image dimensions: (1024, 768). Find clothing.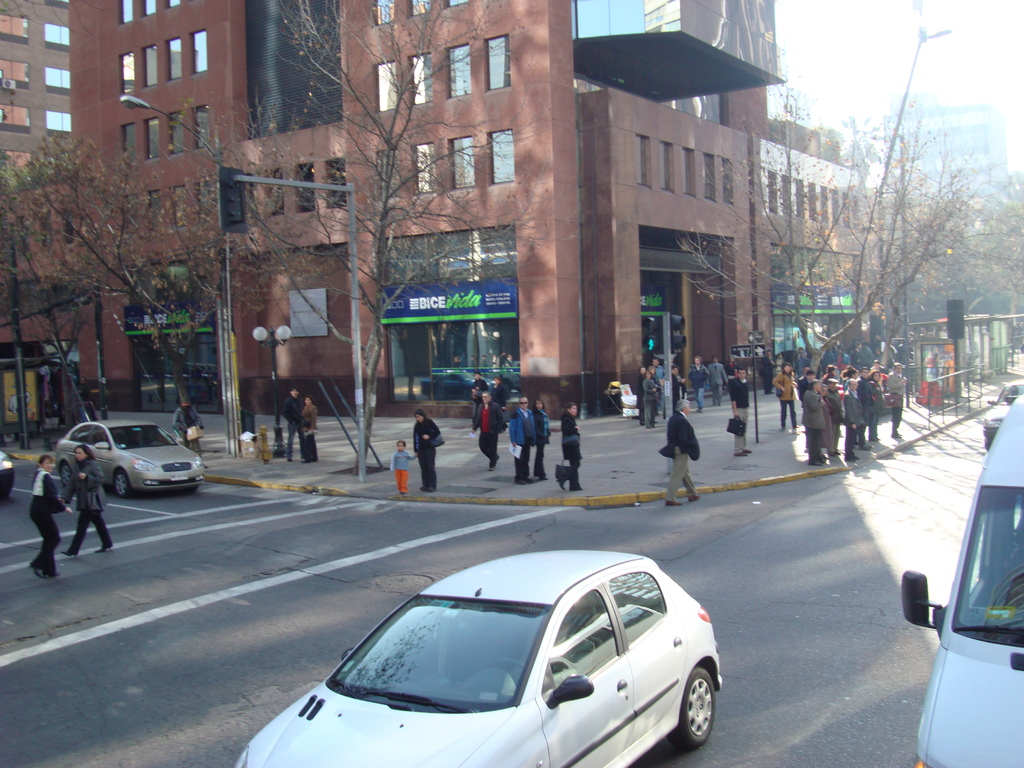
x1=824 y1=387 x2=840 y2=451.
